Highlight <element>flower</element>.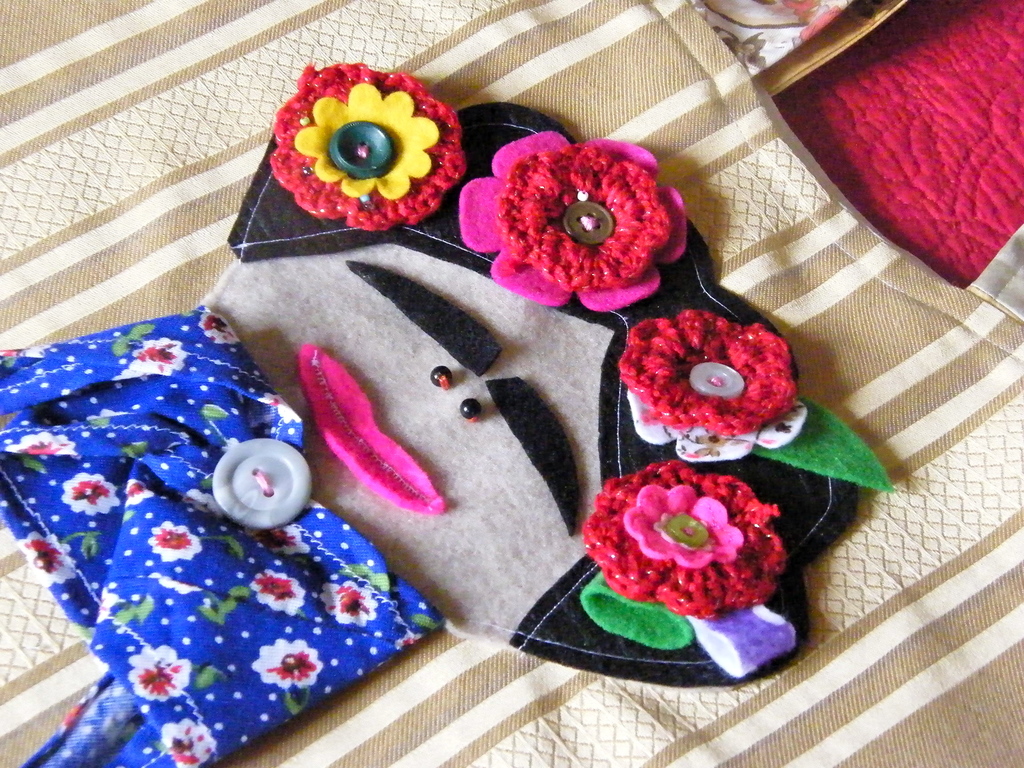
Highlighted region: [263, 524, 314, 559].
